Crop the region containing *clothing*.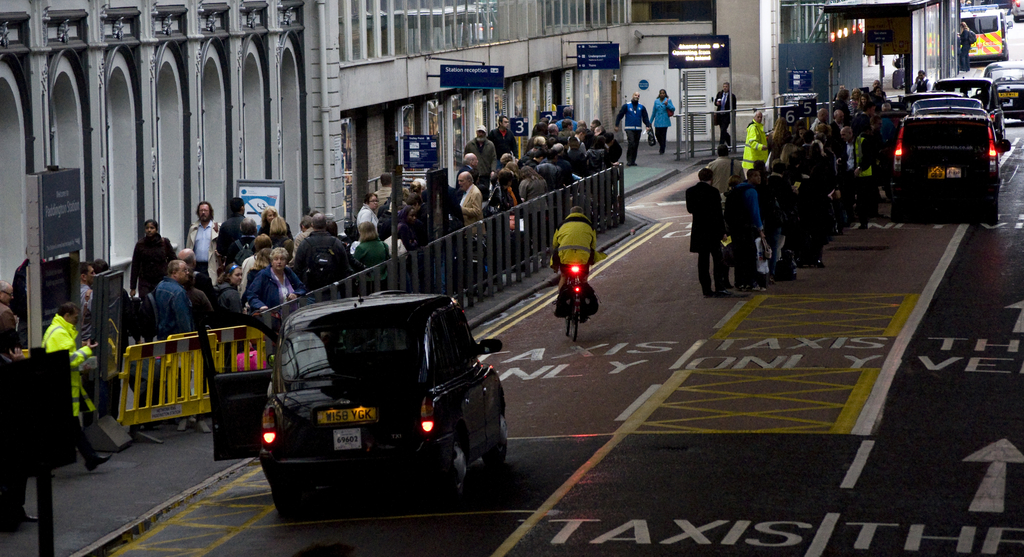
Crop region: (908, 72, 932, 94).
